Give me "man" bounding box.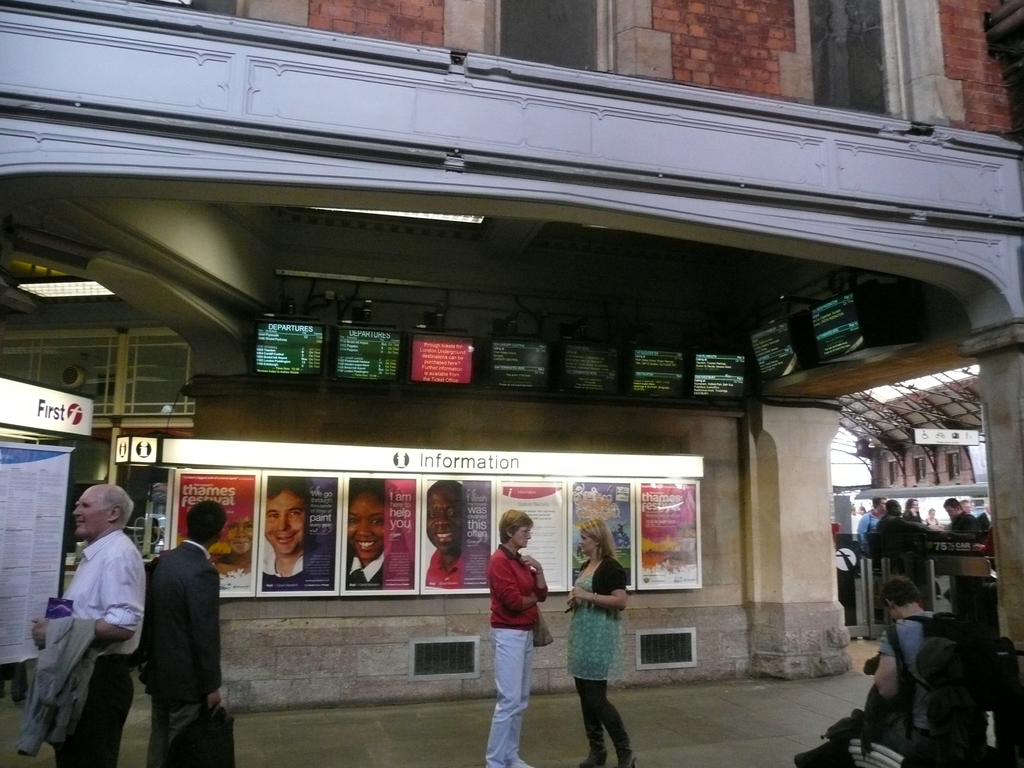
left=133, top=497, right=236, bottom=767.
